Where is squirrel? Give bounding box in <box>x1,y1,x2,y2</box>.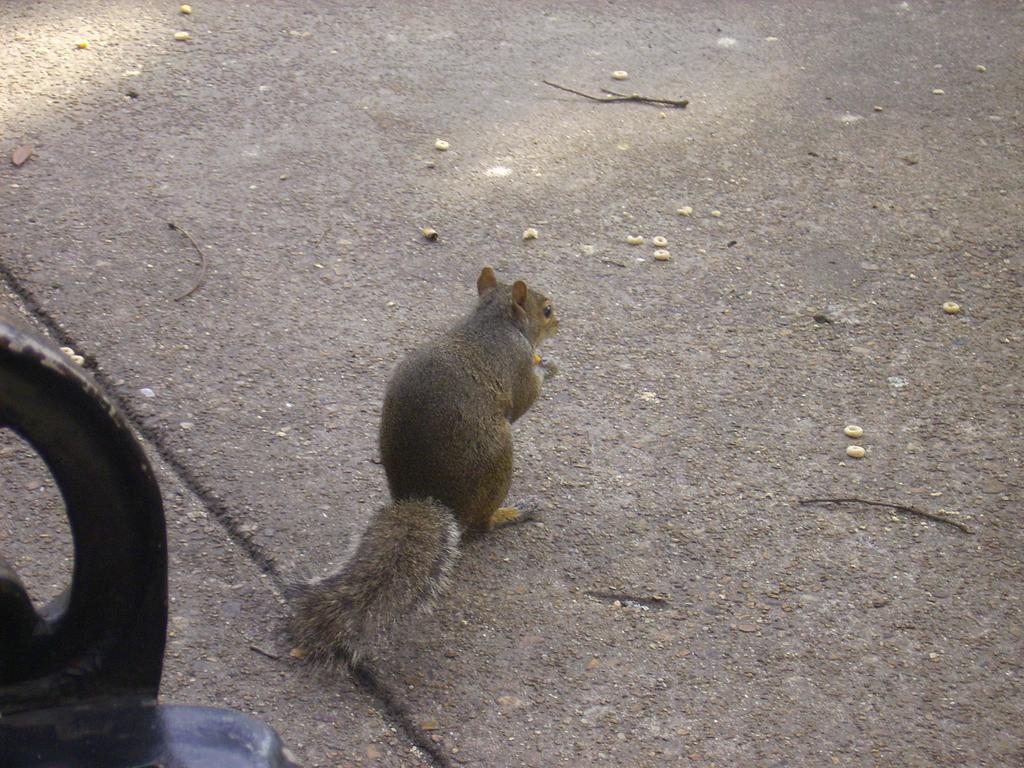
<box>282,260,568,676</box>.
